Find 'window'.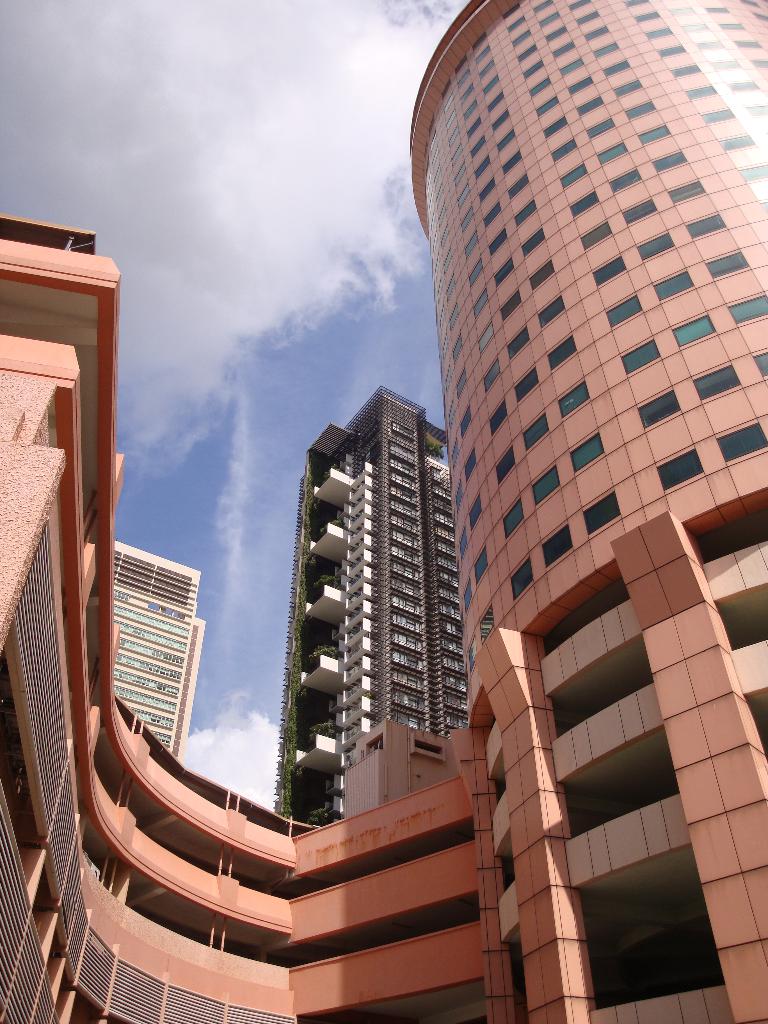
(left=513, top=29, right=529, bottom=42).
